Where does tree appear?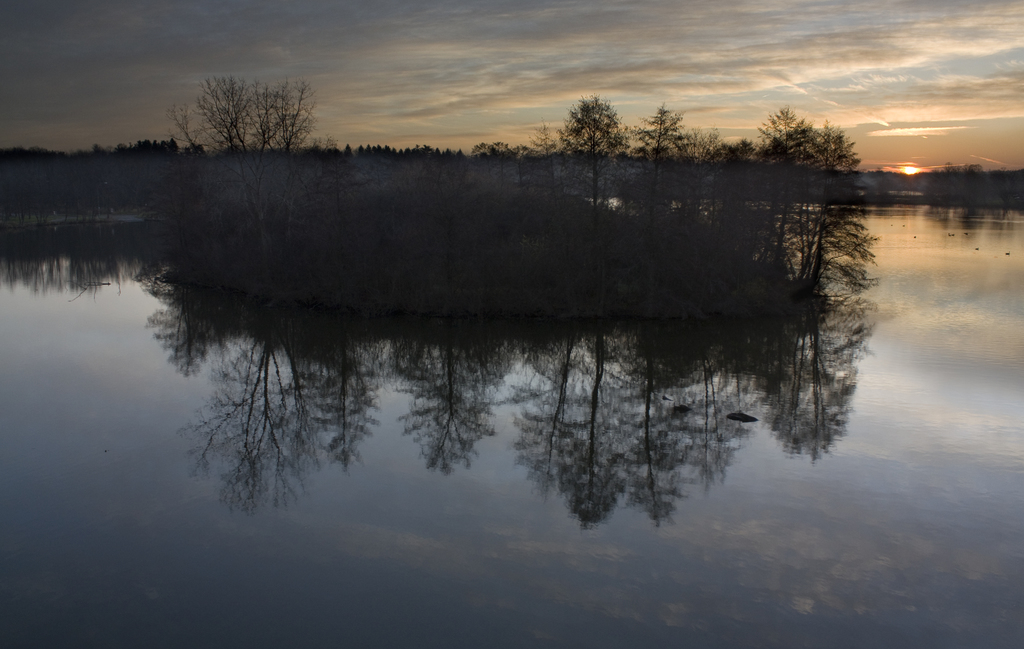
Appears at crop(563, 92, 624, 196).
